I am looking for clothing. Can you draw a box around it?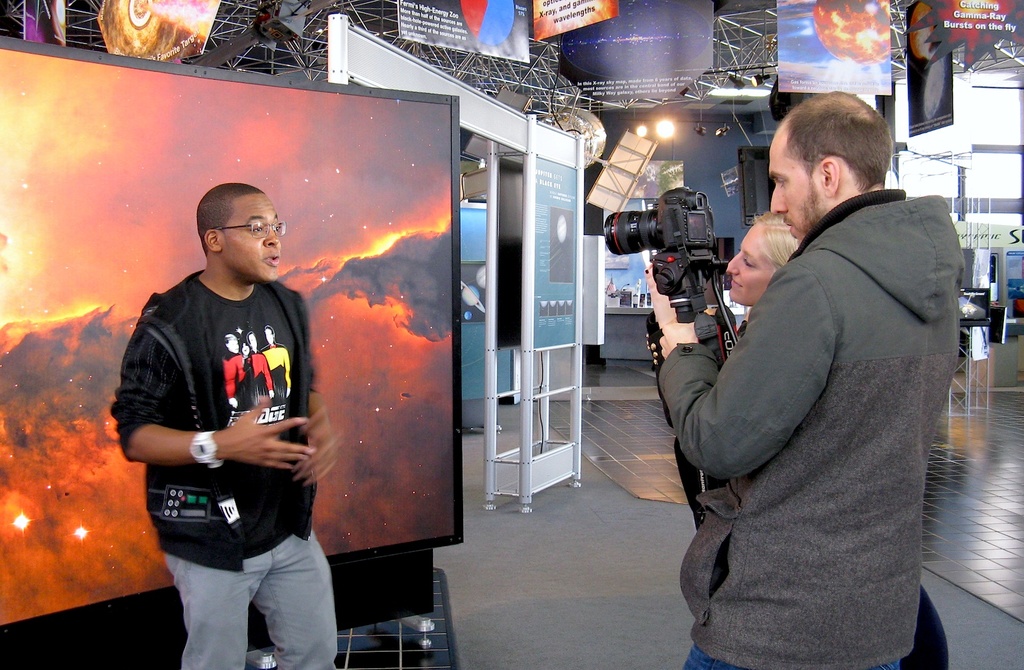
Sure, the bounding box is select_region(100, 271, 332, 665).
